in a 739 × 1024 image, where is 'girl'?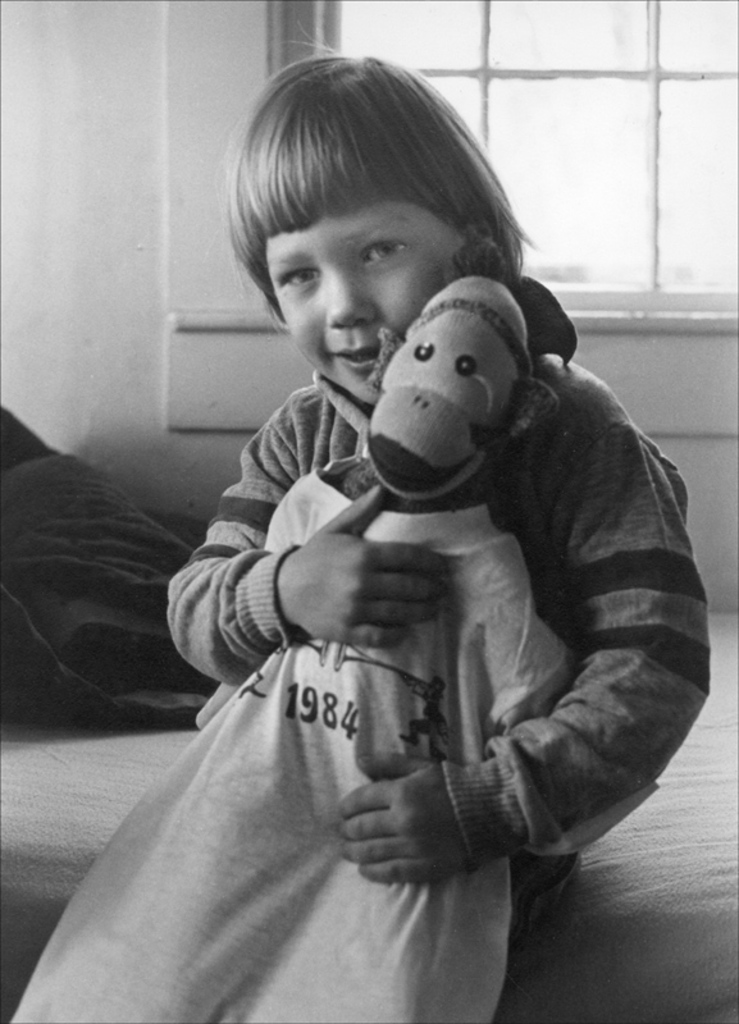
165,20,711,968.
